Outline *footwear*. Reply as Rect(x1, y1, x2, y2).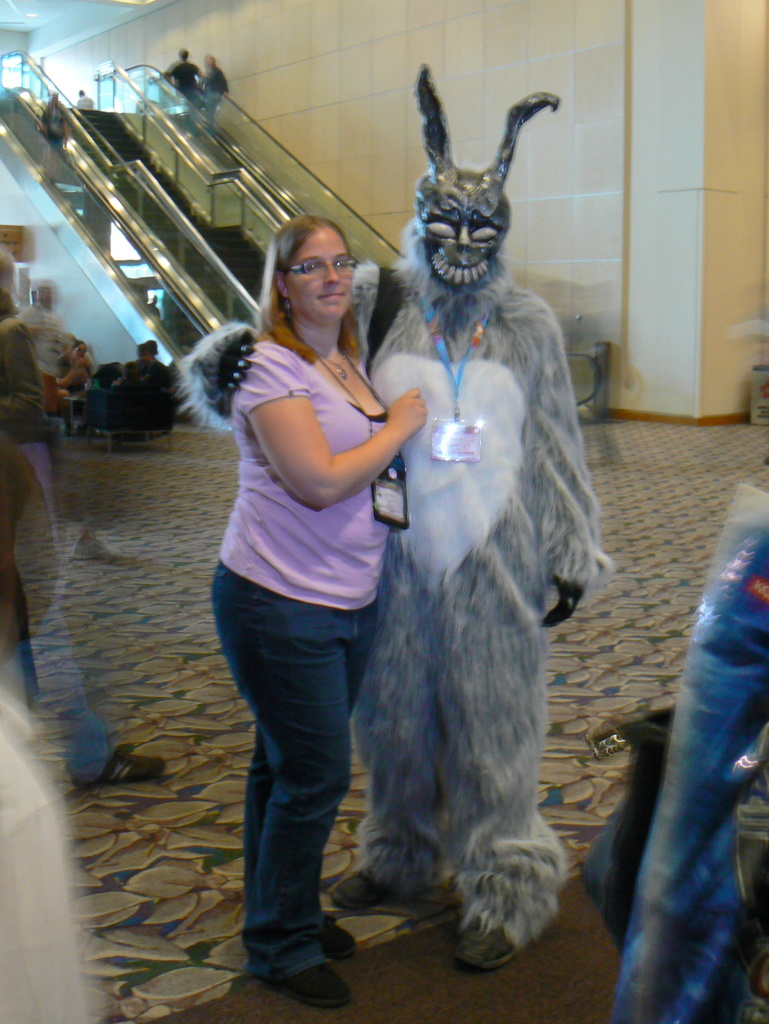
Rect(325, 867, 417, 916).
